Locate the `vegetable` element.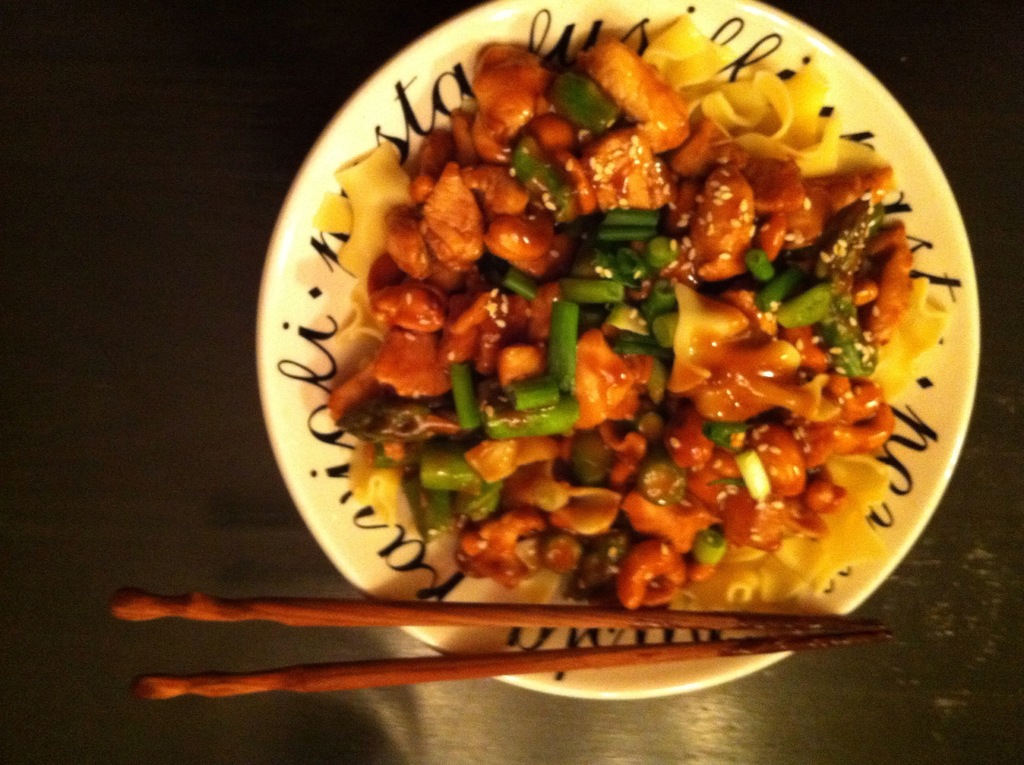
Element bbox: select_region(751, 257, 772, 281).
